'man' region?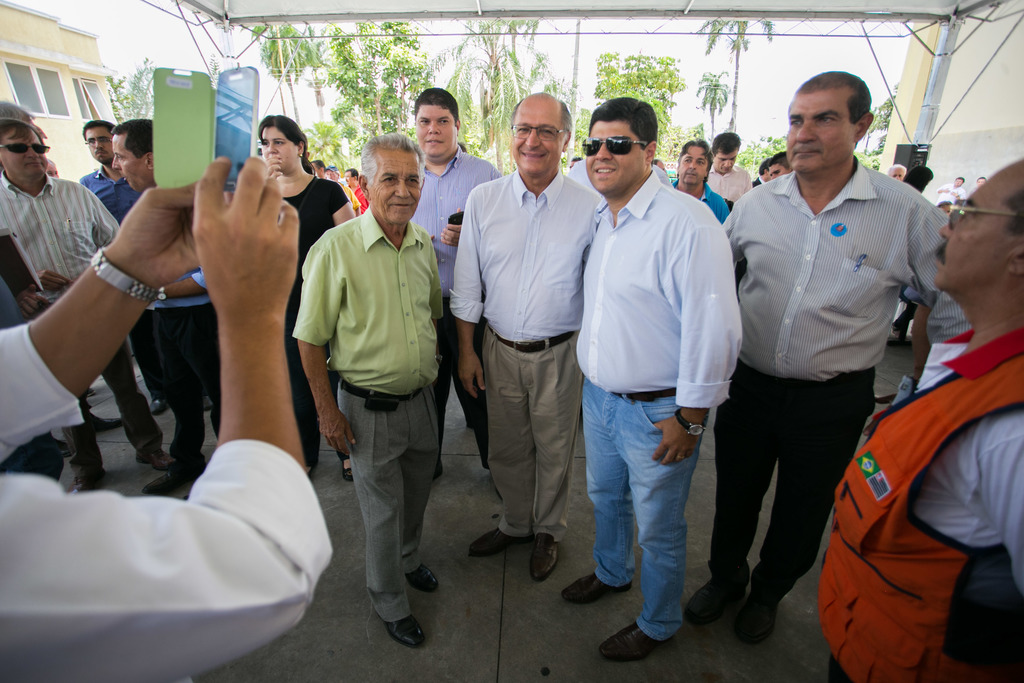
box(768, 152, 793, 179)
